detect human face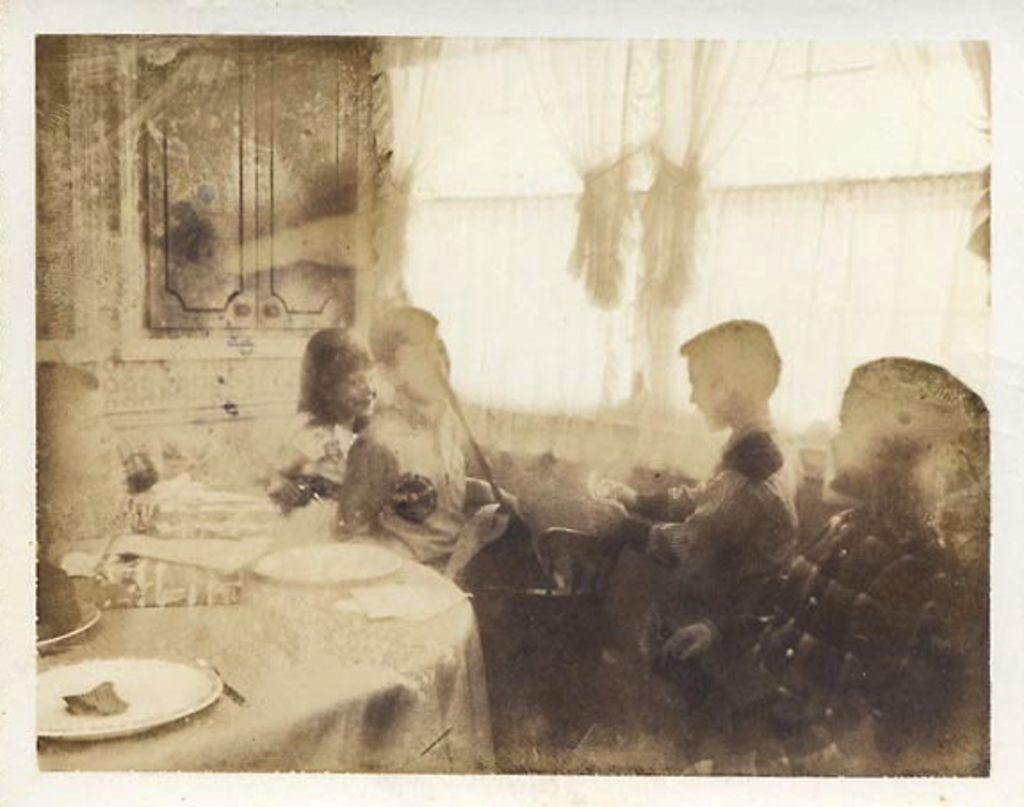
{"x1": 823, "y1": 383, "x2": 887, "y2": 488}
